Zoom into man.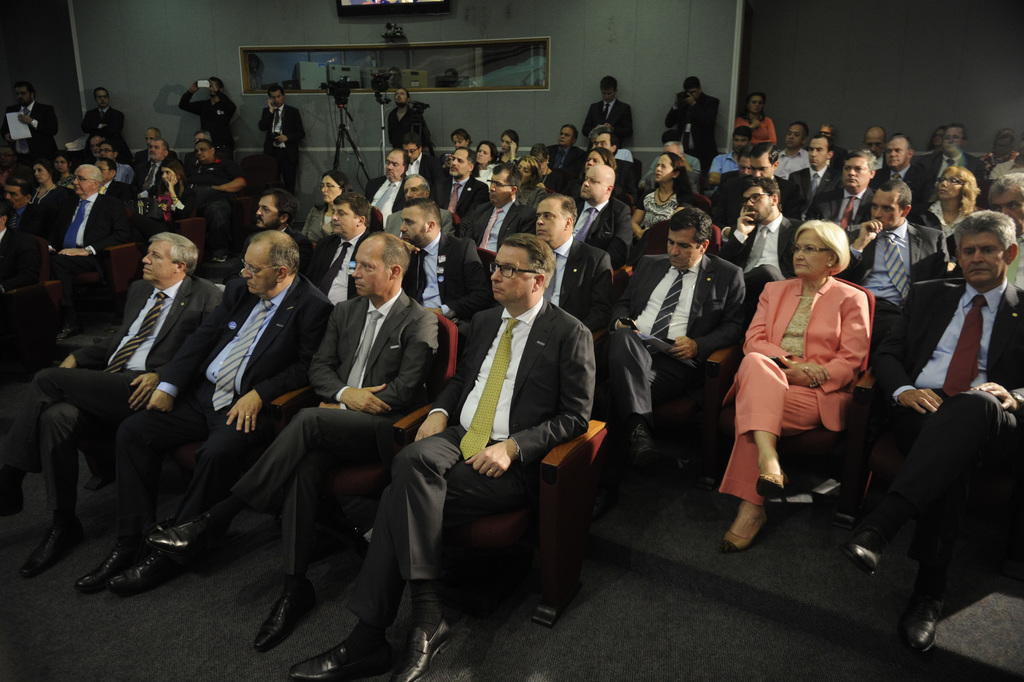
Zoom target: l=527, t=195, r=607, b=341.
